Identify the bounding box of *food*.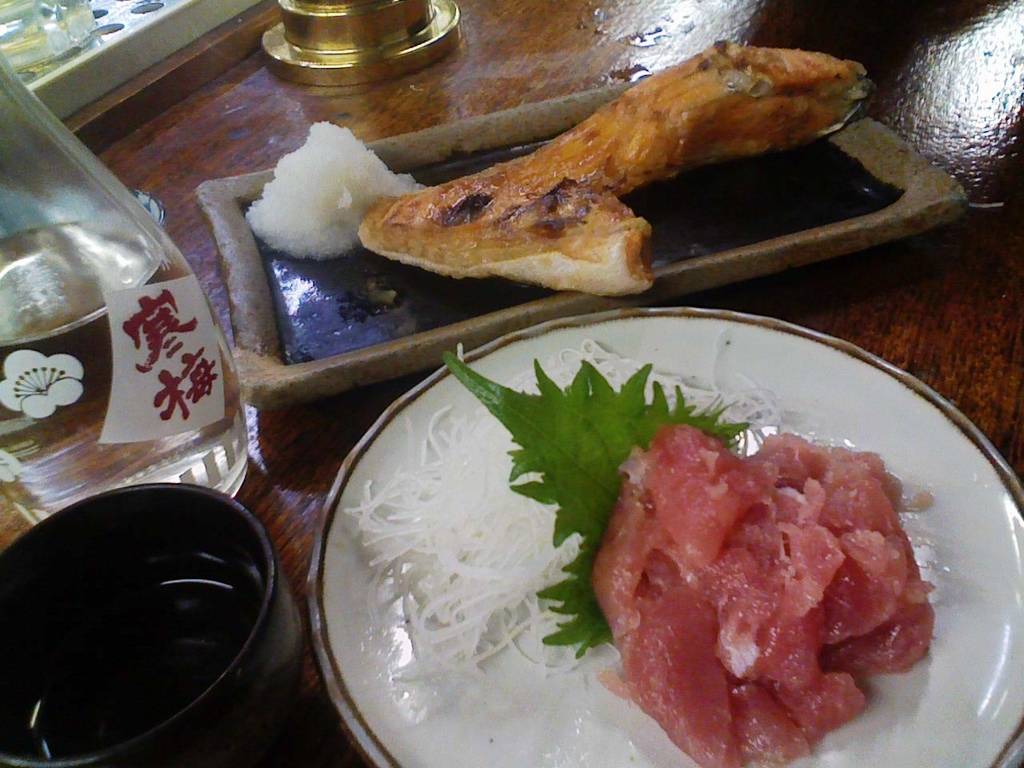
347 341 934 766.
